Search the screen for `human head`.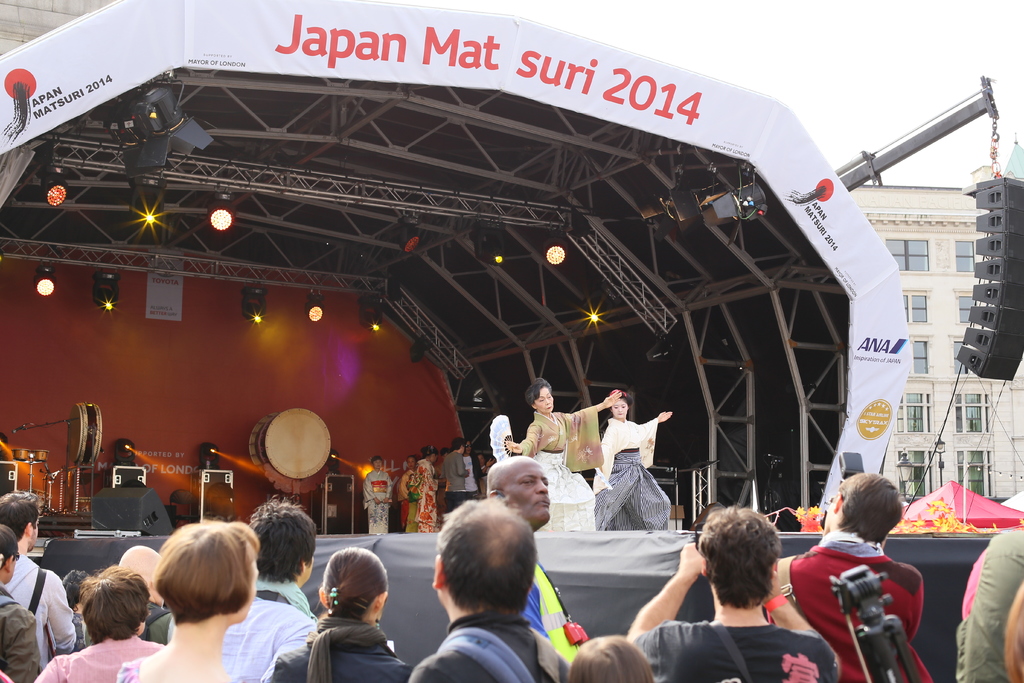
Found at <box>317,547,390,626</box>.
